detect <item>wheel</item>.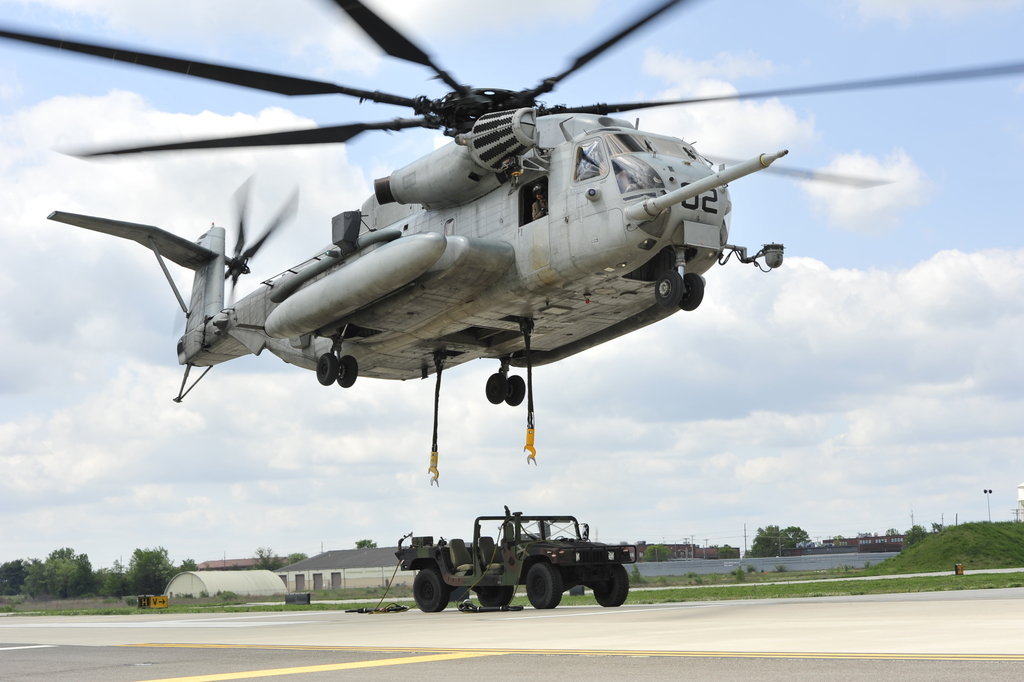
Detected at (656, 267, 682, 309).
